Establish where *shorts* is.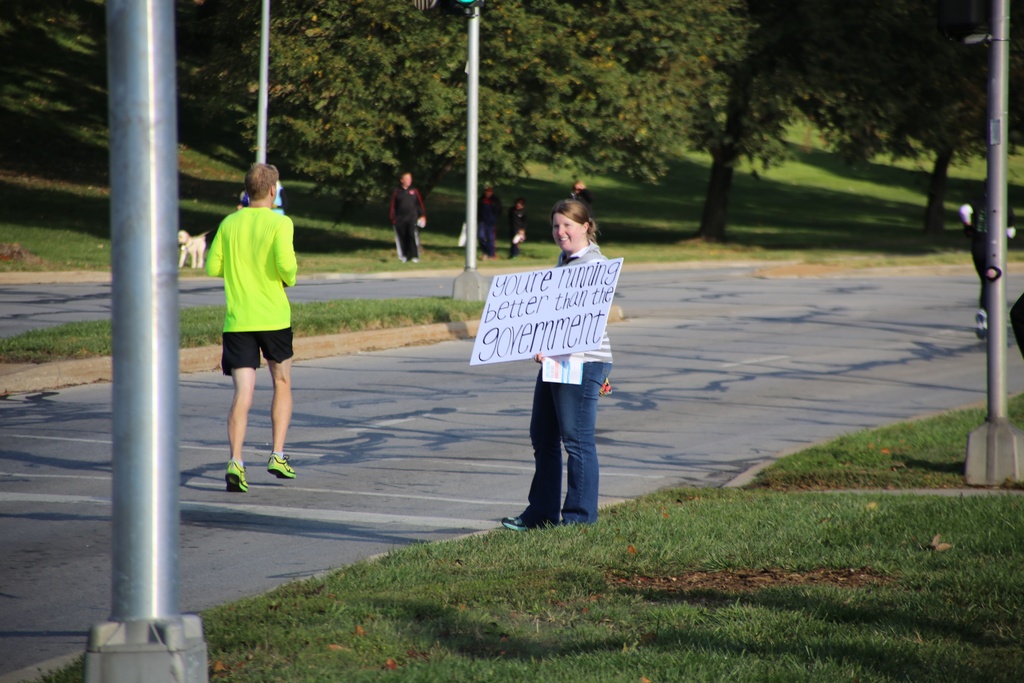
Established at {"x1": 221, "y1": 328, "x2": 294, "y2": 374}.
